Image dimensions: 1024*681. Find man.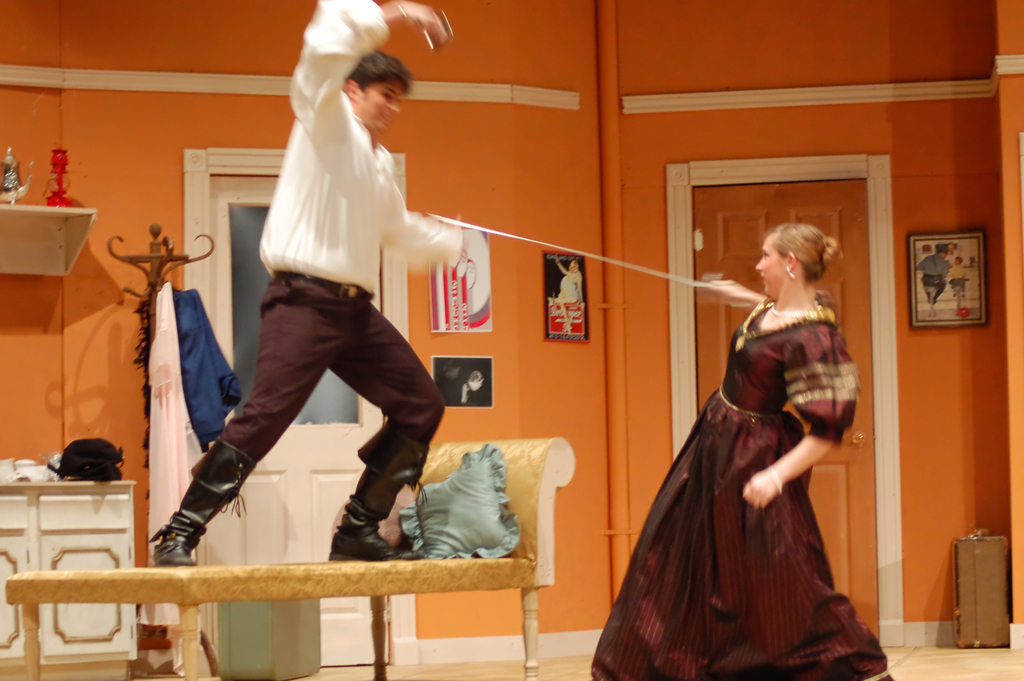
[146,0,467,566].
